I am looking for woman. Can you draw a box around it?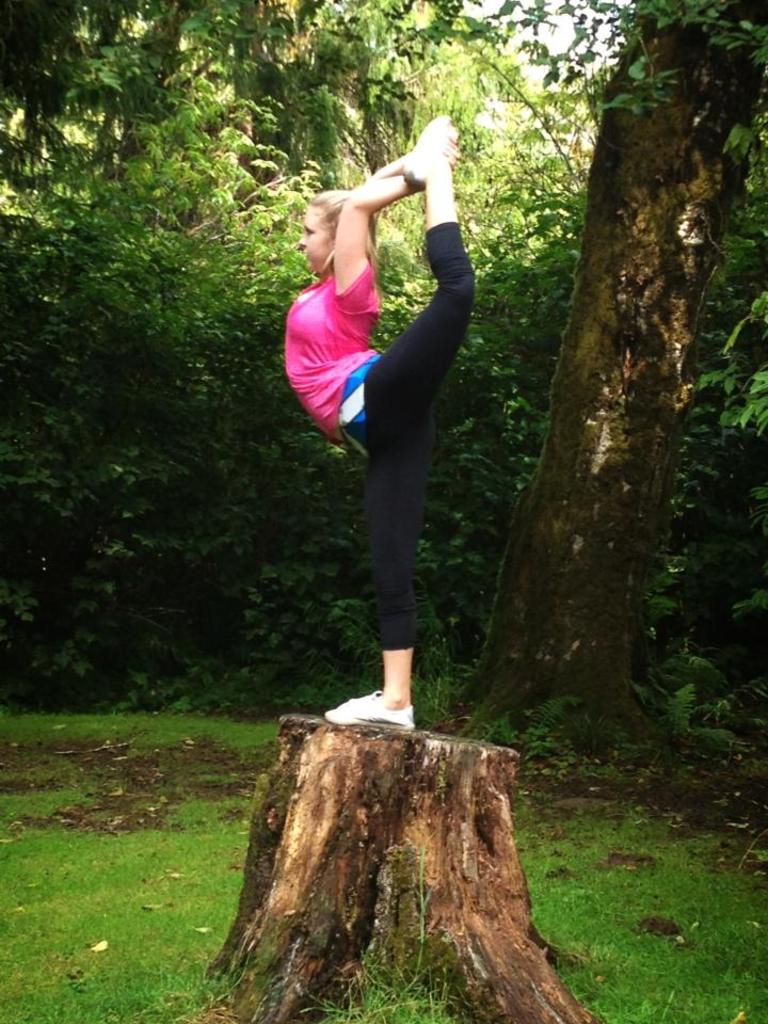
Sure, the bounding box is [295,85,484,752].
